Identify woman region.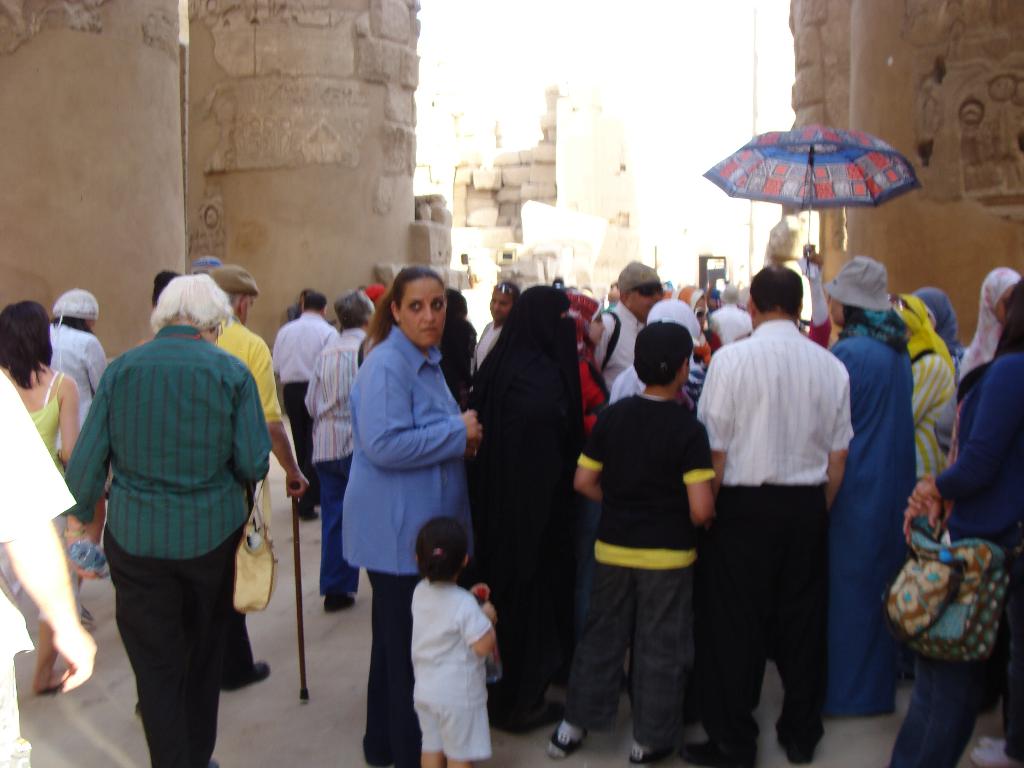
Region: pyautogui.locateOnScreen(890, 273, 1023, 767).
